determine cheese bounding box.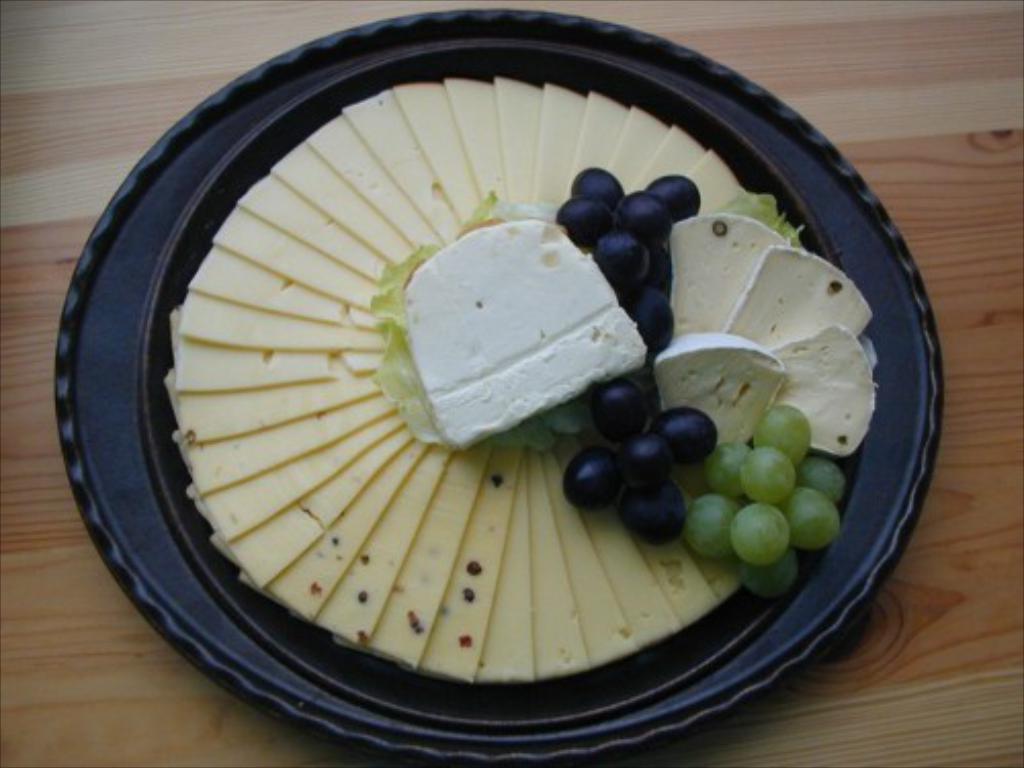
Determined: x1=666, y1=211, x2=788, y2=324.
